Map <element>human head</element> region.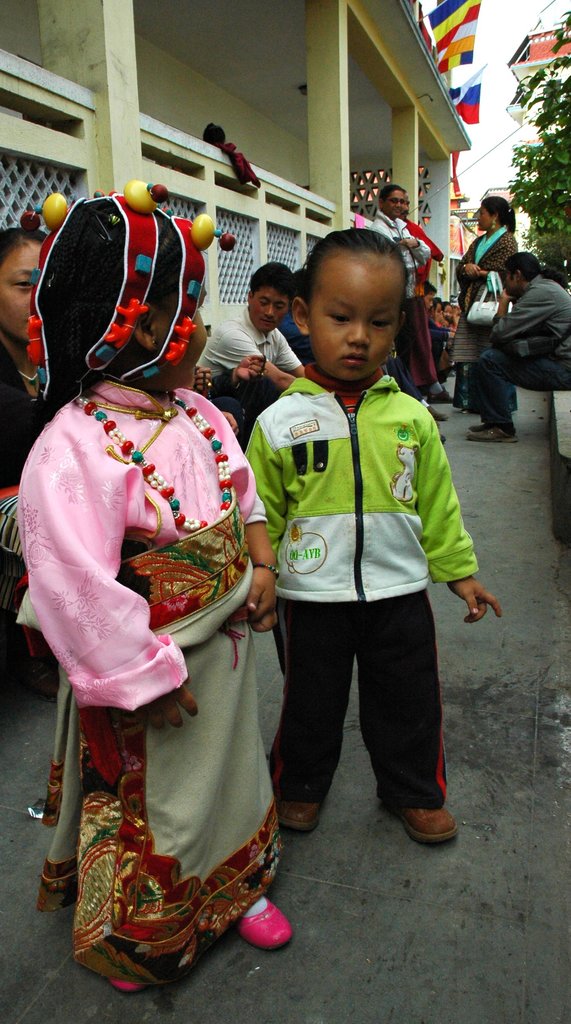
Mapped to pyautogui.locateOnScreen(284, 227, 421, 372).
